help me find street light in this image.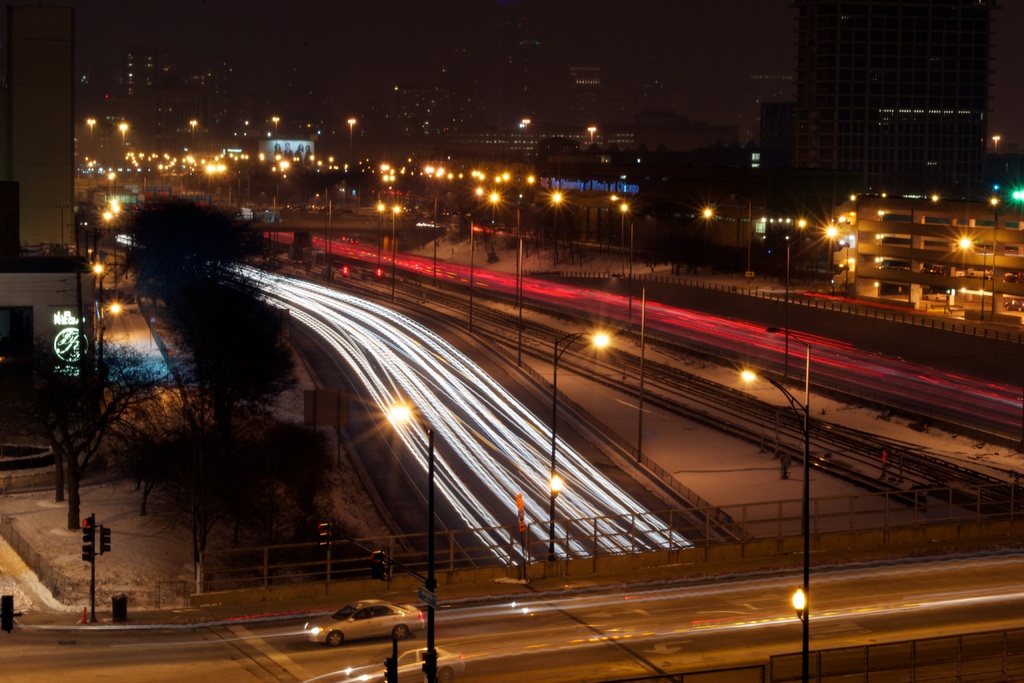
Found it: (left=387, top=400, right=435, bottom=682).
